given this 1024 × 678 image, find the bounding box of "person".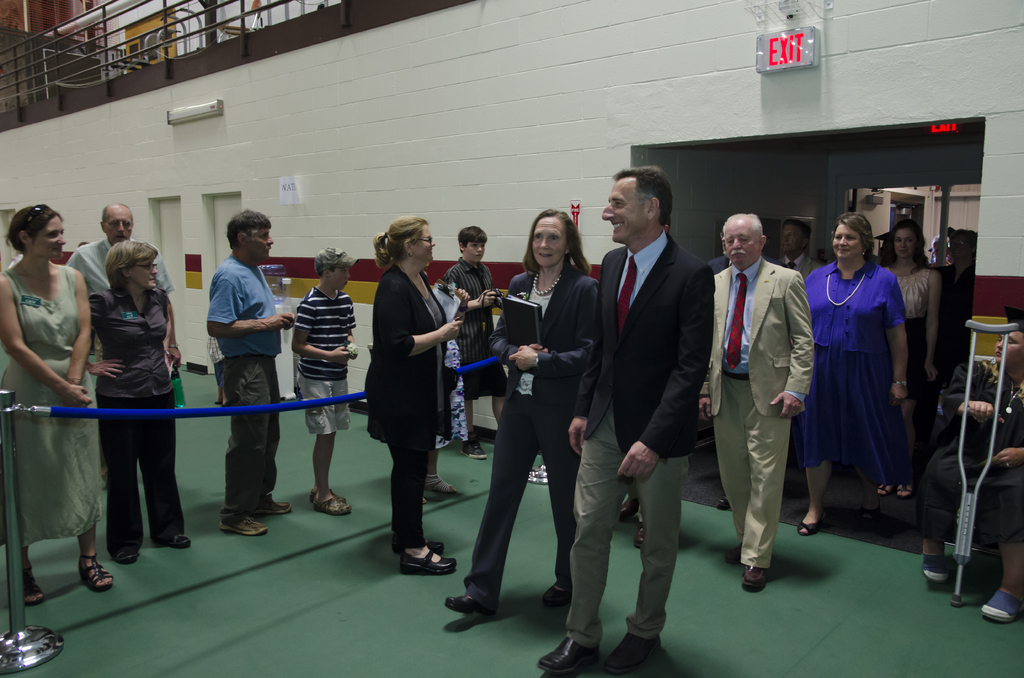
region(0, 193, 113, 599).
